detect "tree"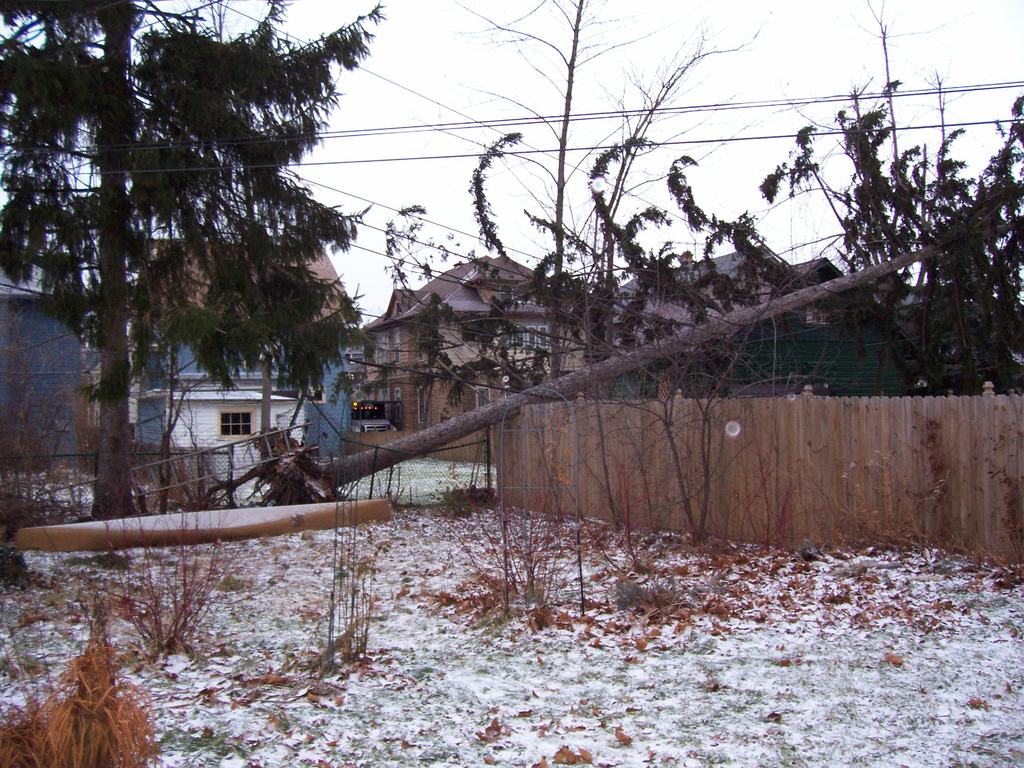
{"x1": 205, "y1": 68, "x2": 1023, "y2": 513}
